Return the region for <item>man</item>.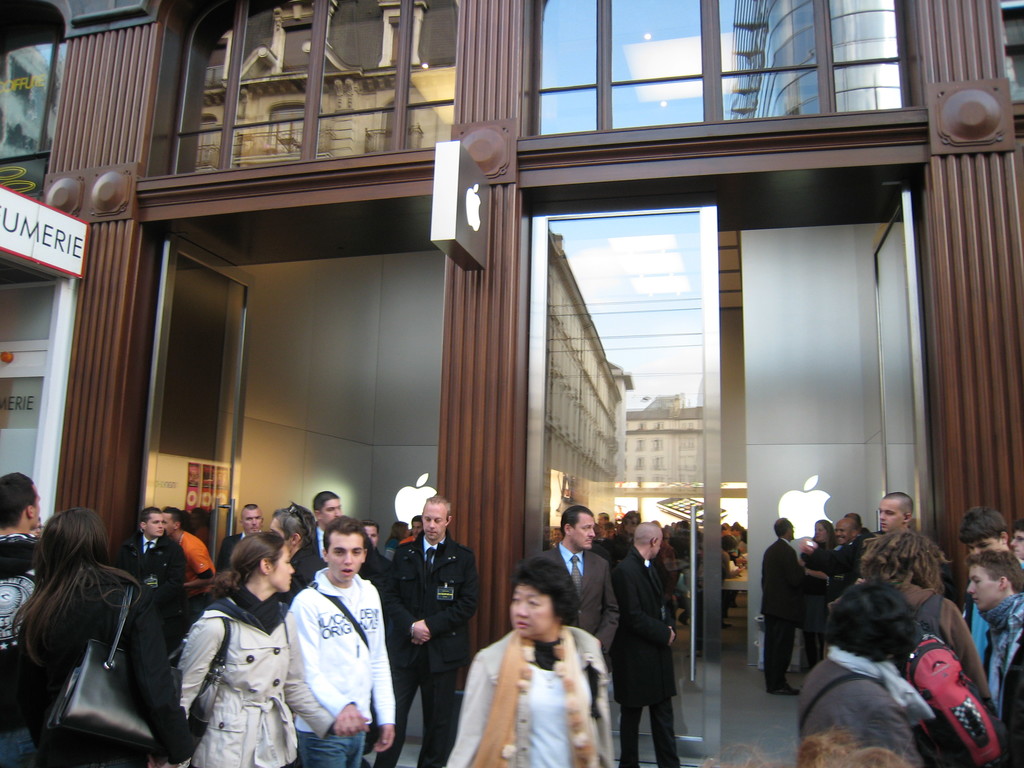
x1=266, y1=508, x2=396, y2=767.
